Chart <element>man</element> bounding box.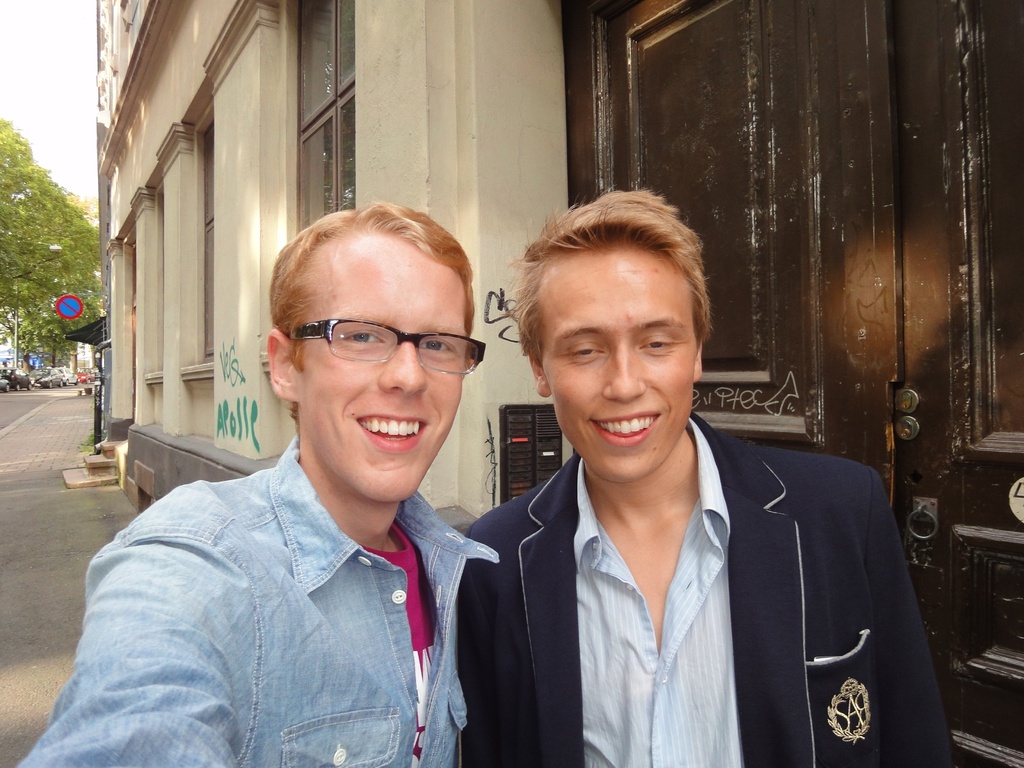
Charted: (x1=64, y1=200, x2=541, y2=764).
